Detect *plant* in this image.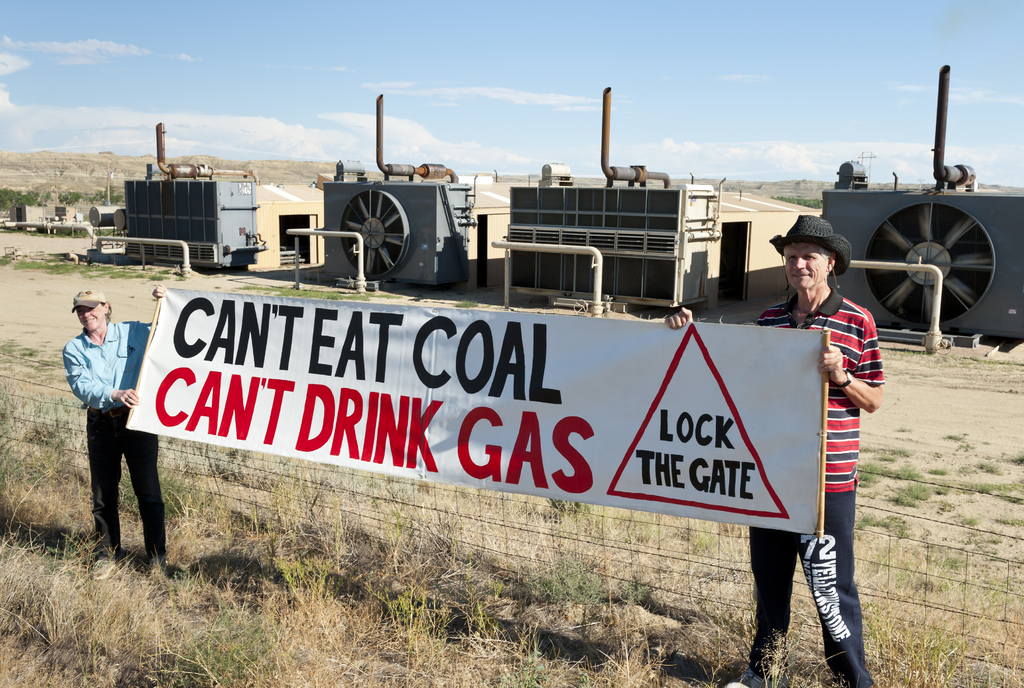
Detection: bbox=(956, 353, 1022, 367).
